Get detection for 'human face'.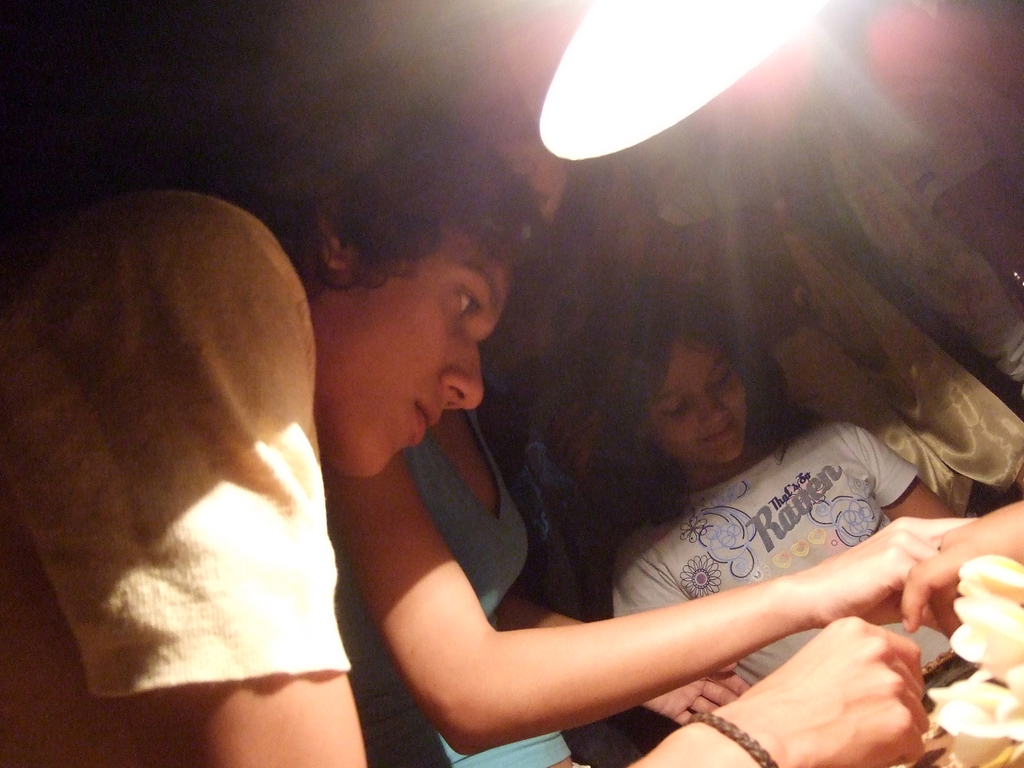
Detection: bbox=(646, 336, 749, 468).
